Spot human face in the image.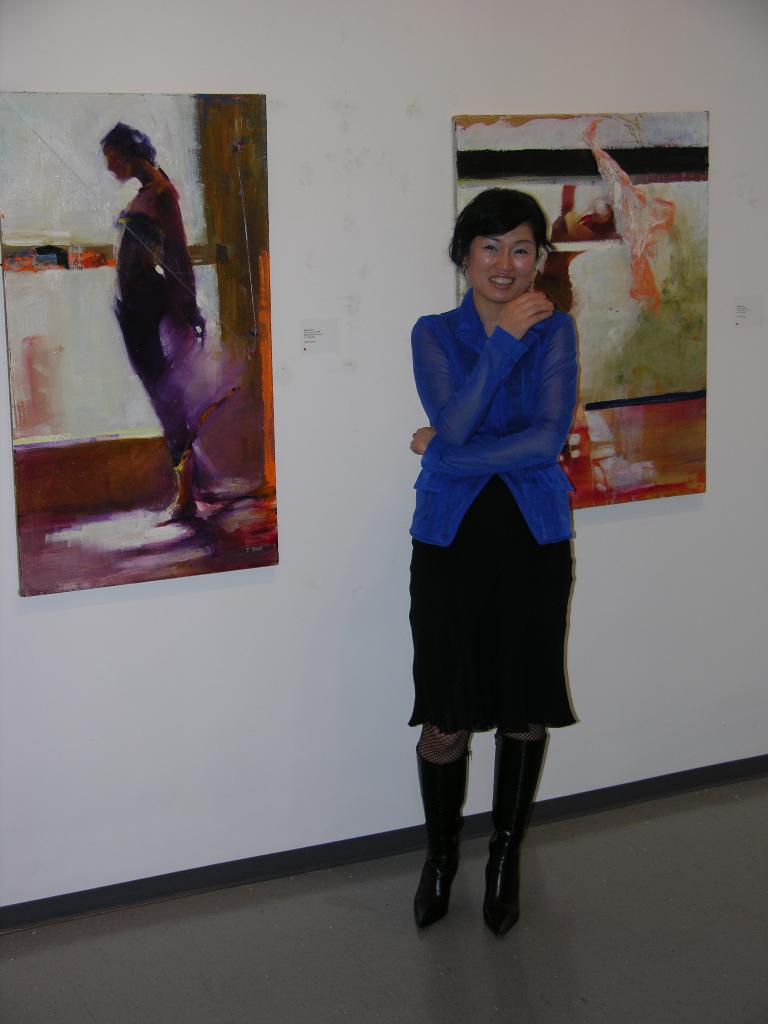
human face found at [left=100, top=143, right=125, bottom=183].
